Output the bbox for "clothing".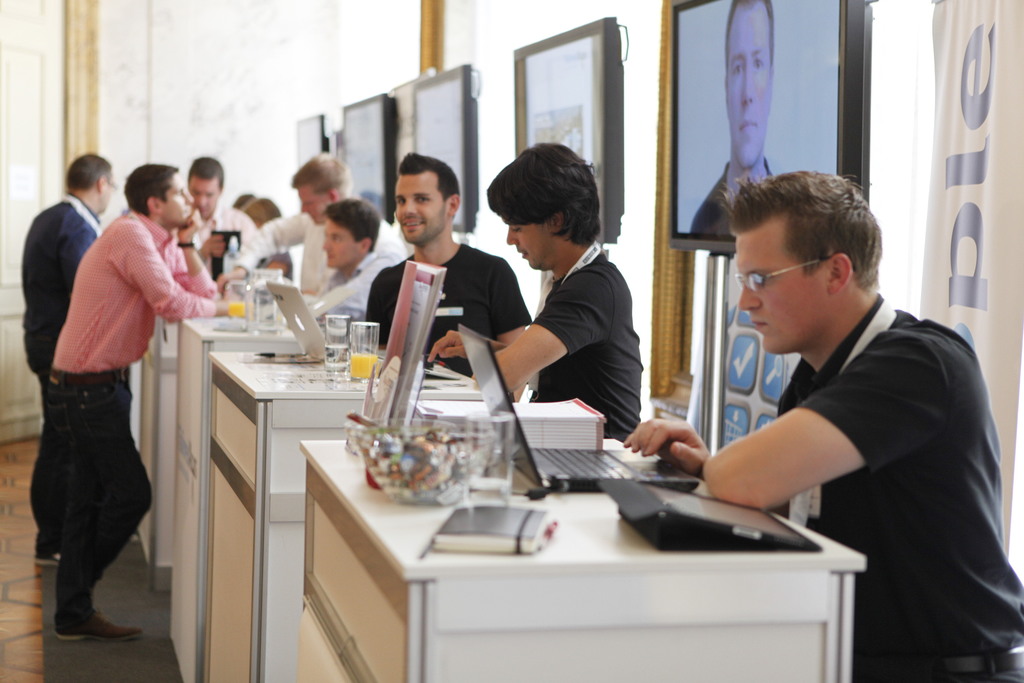
crop(687, 161, 770, 238).
